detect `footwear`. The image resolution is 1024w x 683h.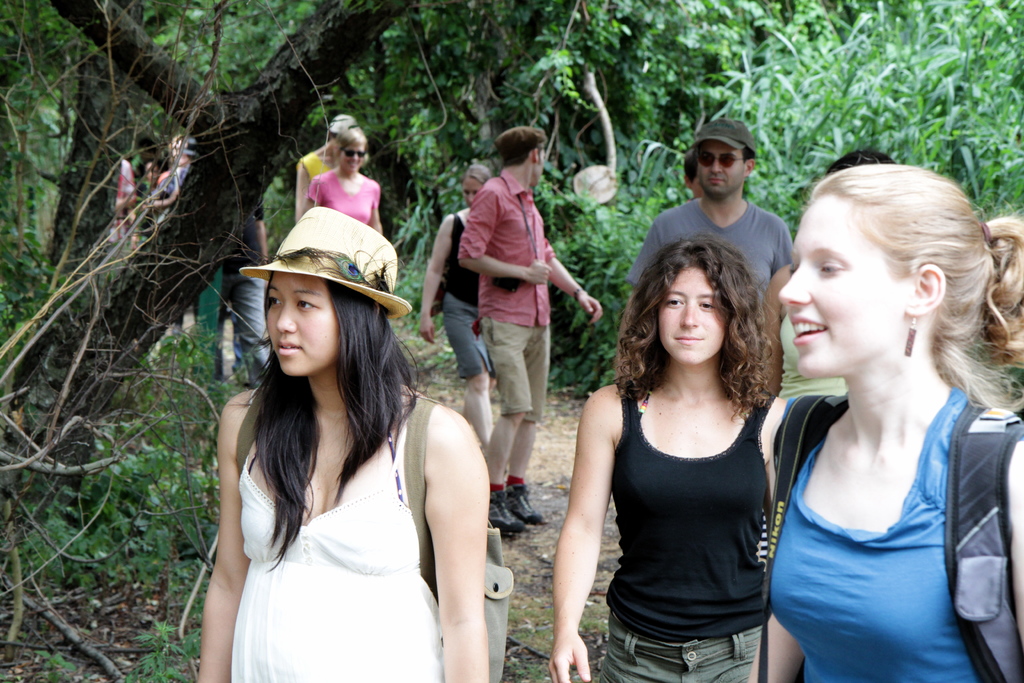
x1=485 y1=488 x2=527 y2=534.
